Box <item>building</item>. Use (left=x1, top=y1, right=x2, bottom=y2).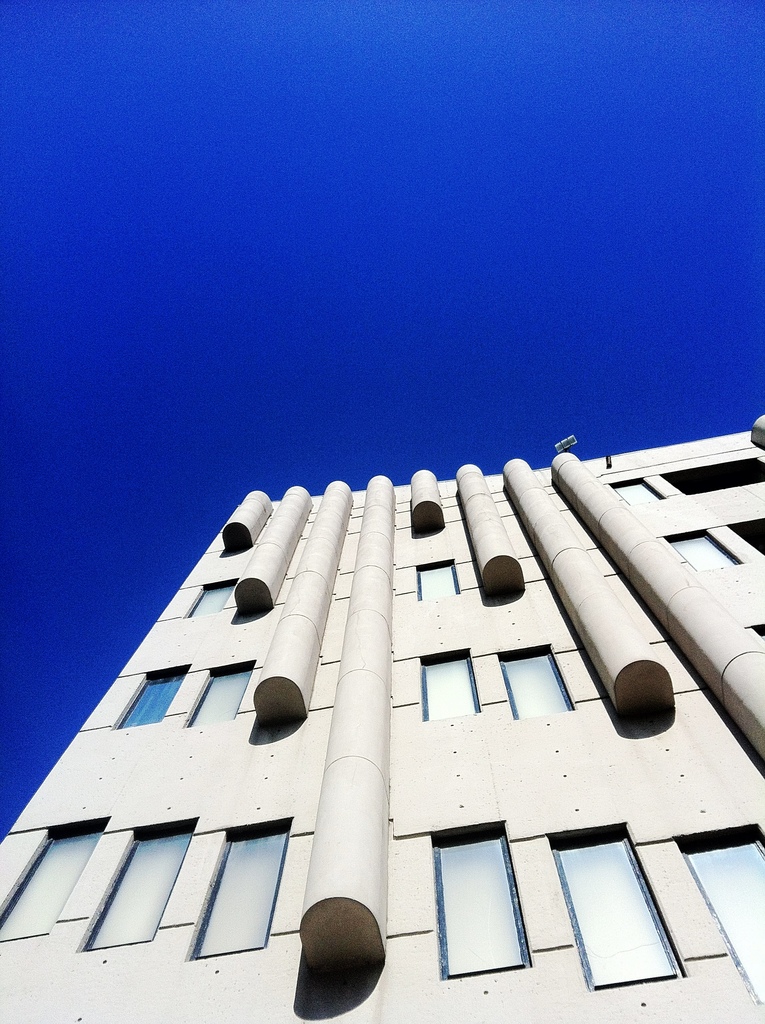
(left=0, top=414, right=764, bottom=1023).
